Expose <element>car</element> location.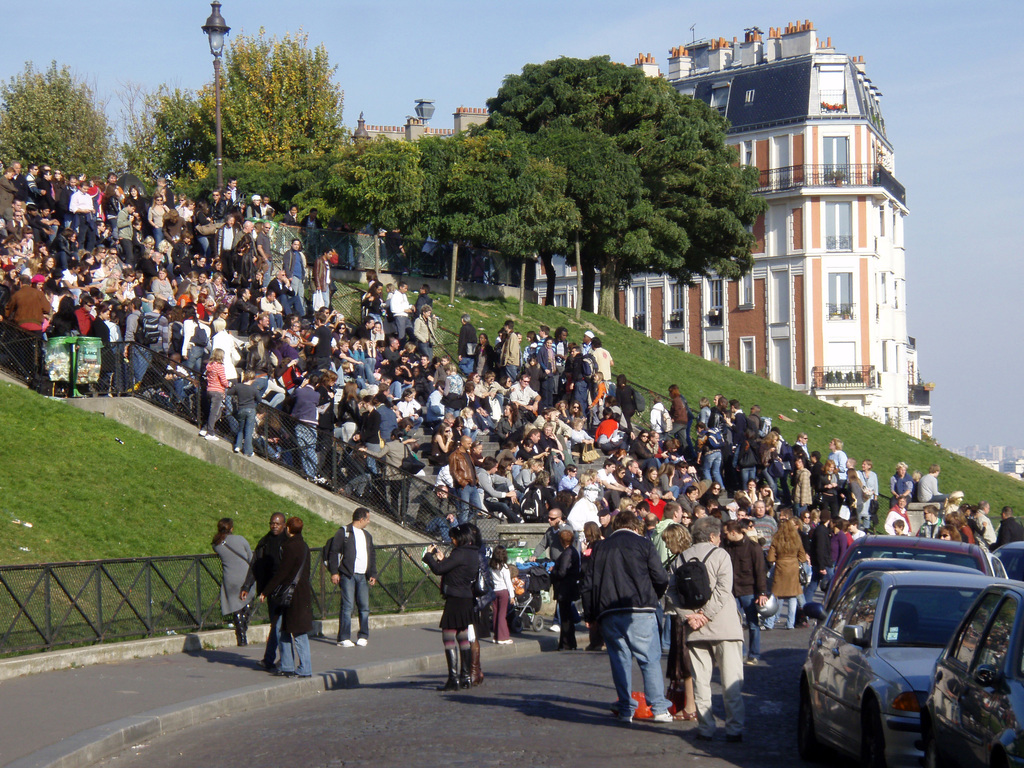
Exposed at {"left": 924, "top": 575, "right": 1023, "bottom": 767}.
